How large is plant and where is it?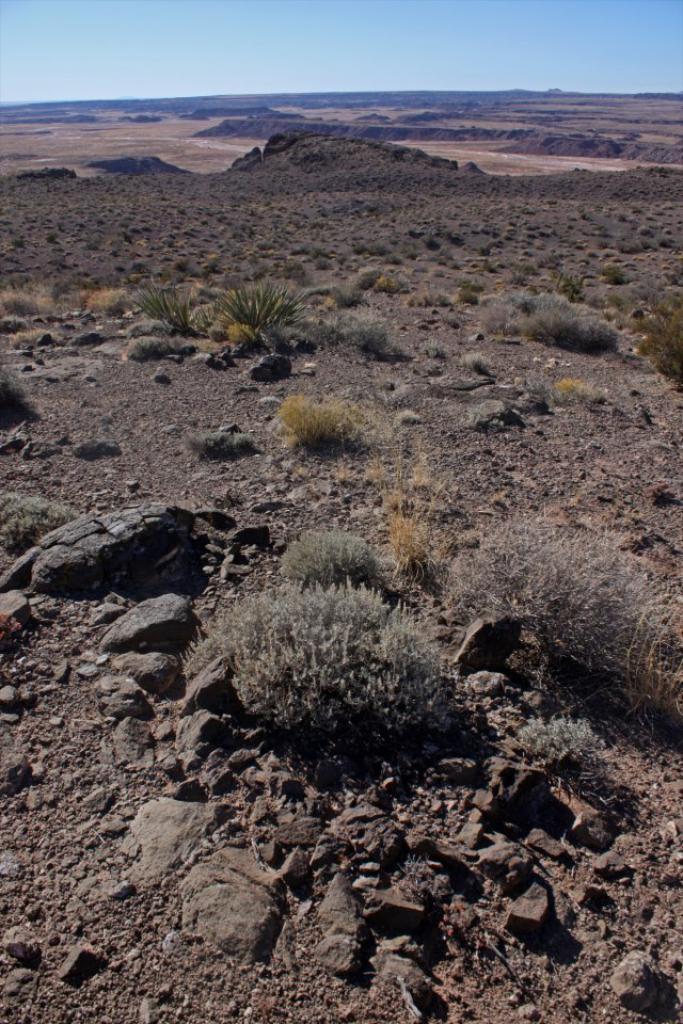
Bounding box: <bbox>462, 509, 682, 716</bbox>.
